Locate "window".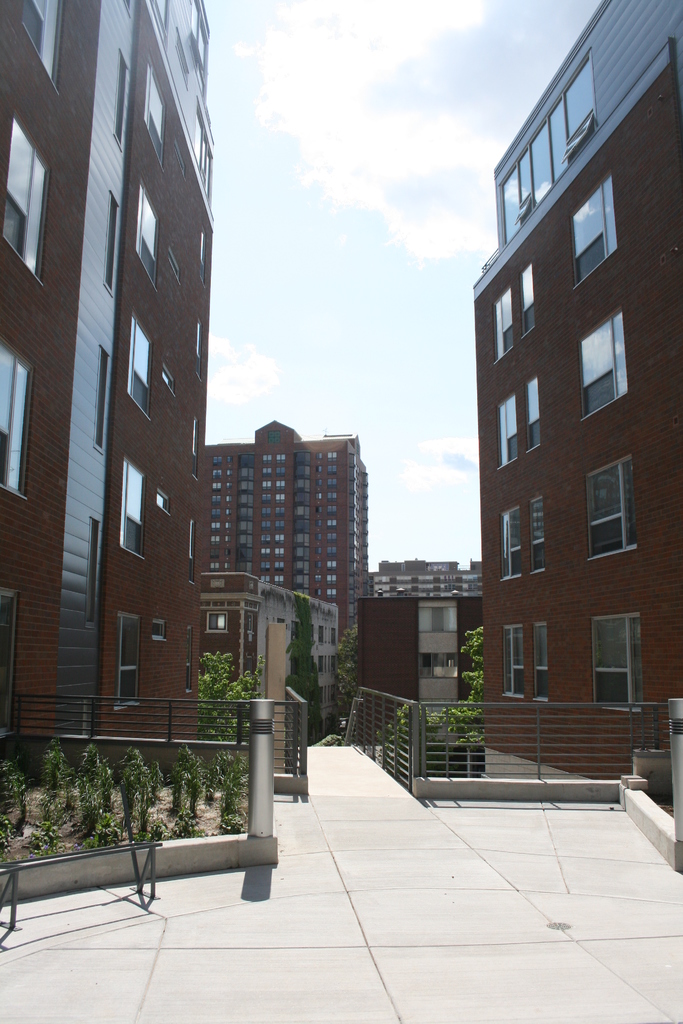
Bounding box: 238:544:249:561.
